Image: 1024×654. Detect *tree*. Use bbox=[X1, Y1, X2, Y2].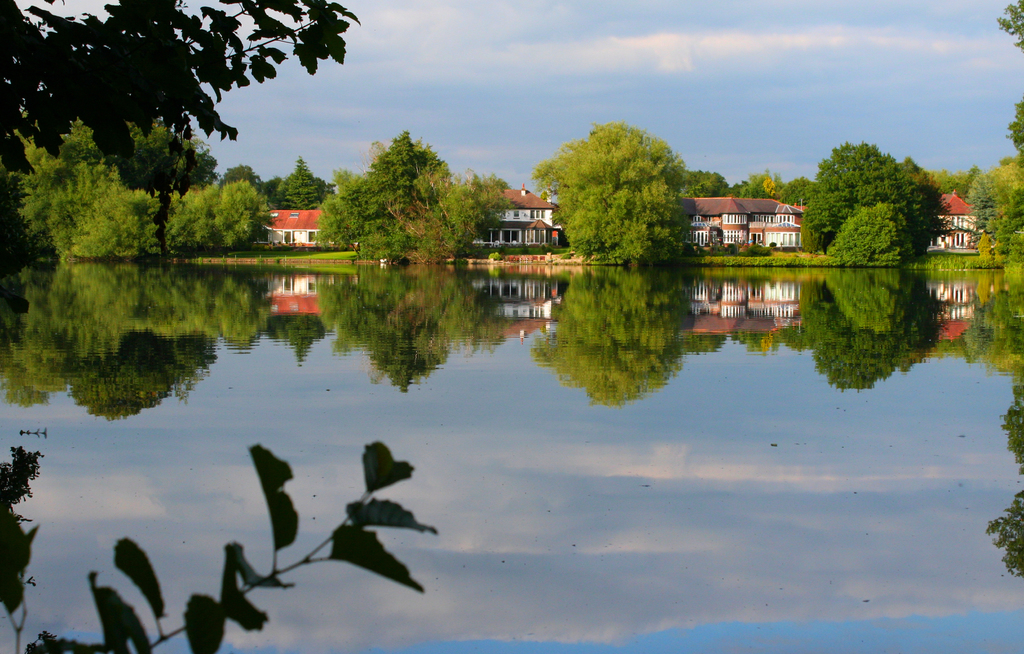
bbox=[560, 110, 696, 262].
